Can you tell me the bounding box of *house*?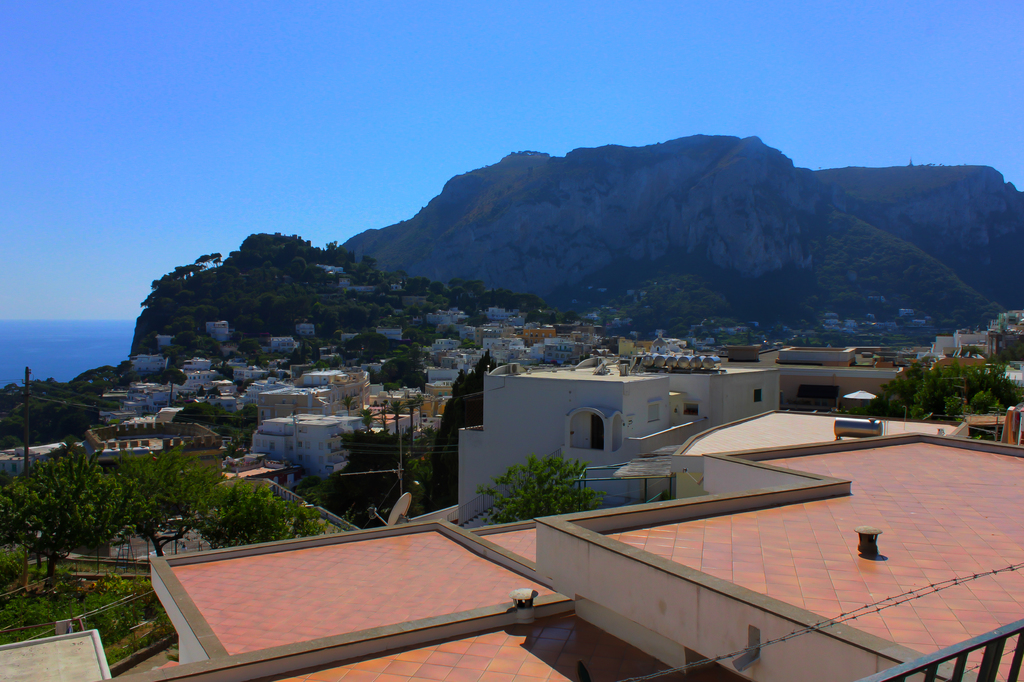
bbox=(525, 442, 1023, 572).
